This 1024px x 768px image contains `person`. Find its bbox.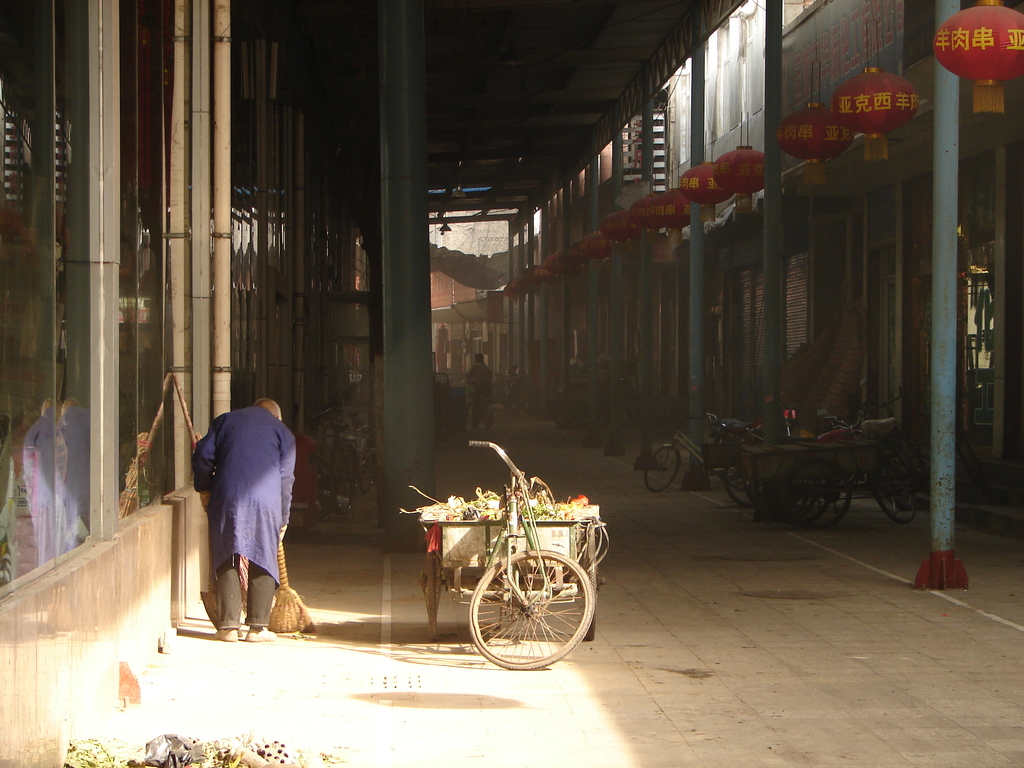
region(198, 378, 303, 635).
